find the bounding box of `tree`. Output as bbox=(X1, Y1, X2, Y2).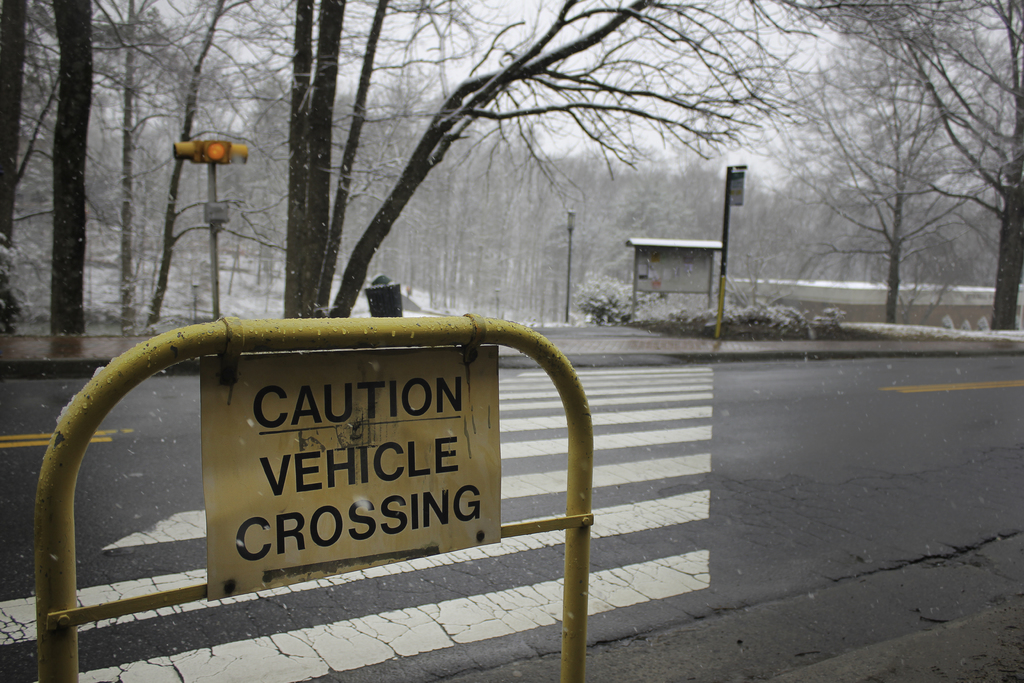
bbox=(268, 0, 850, 317).
